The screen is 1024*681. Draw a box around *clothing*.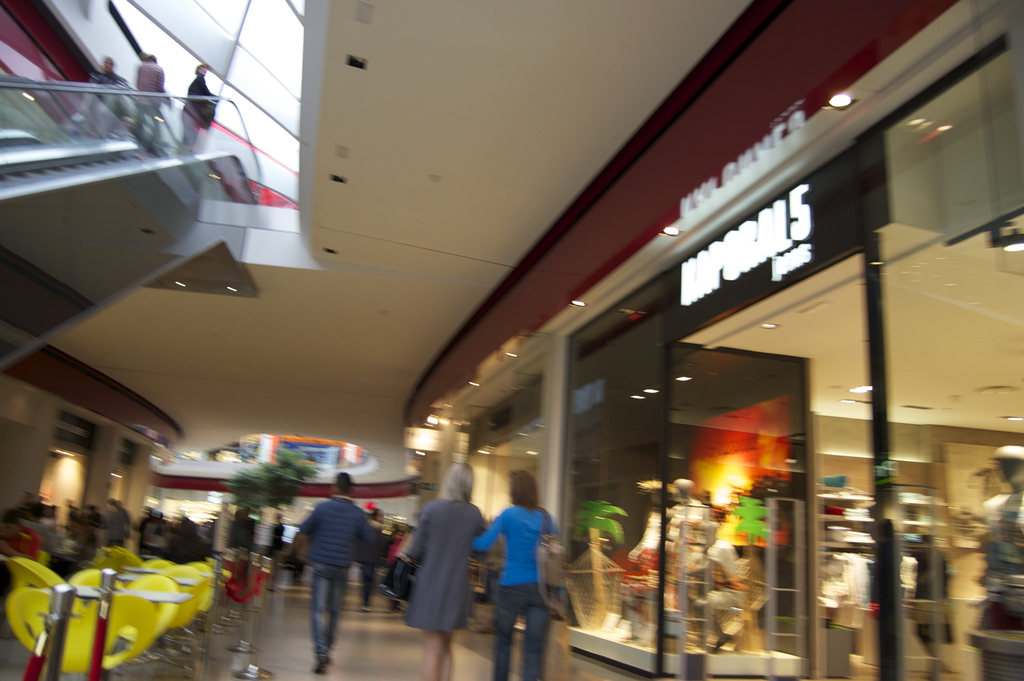
BBox(673, 500, 700, 618).
